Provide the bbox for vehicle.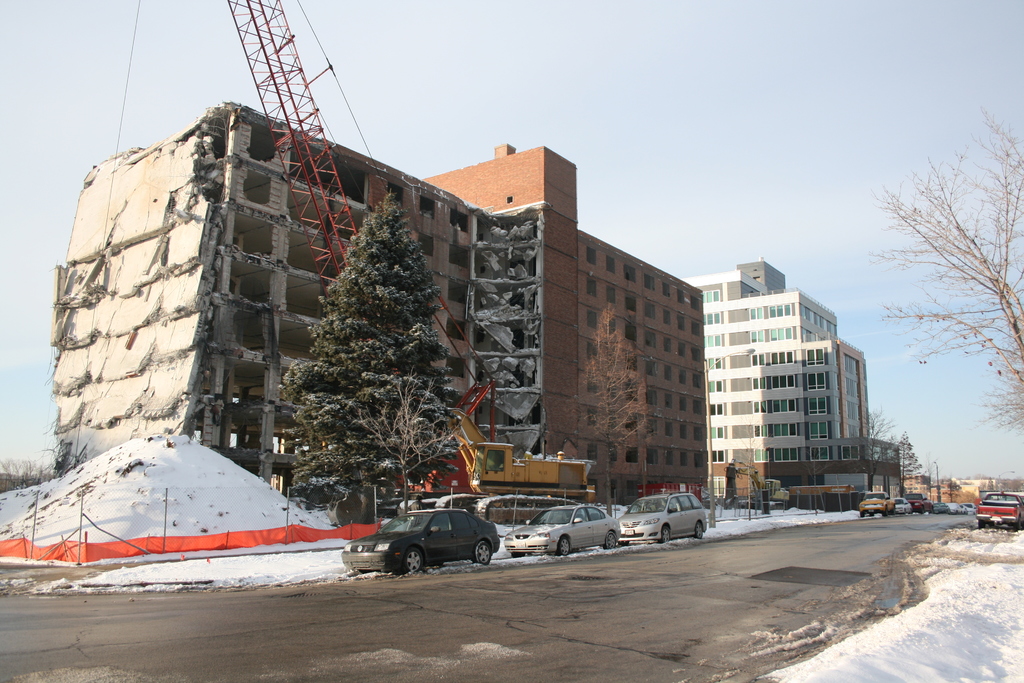
858, 494, 894, 518.
